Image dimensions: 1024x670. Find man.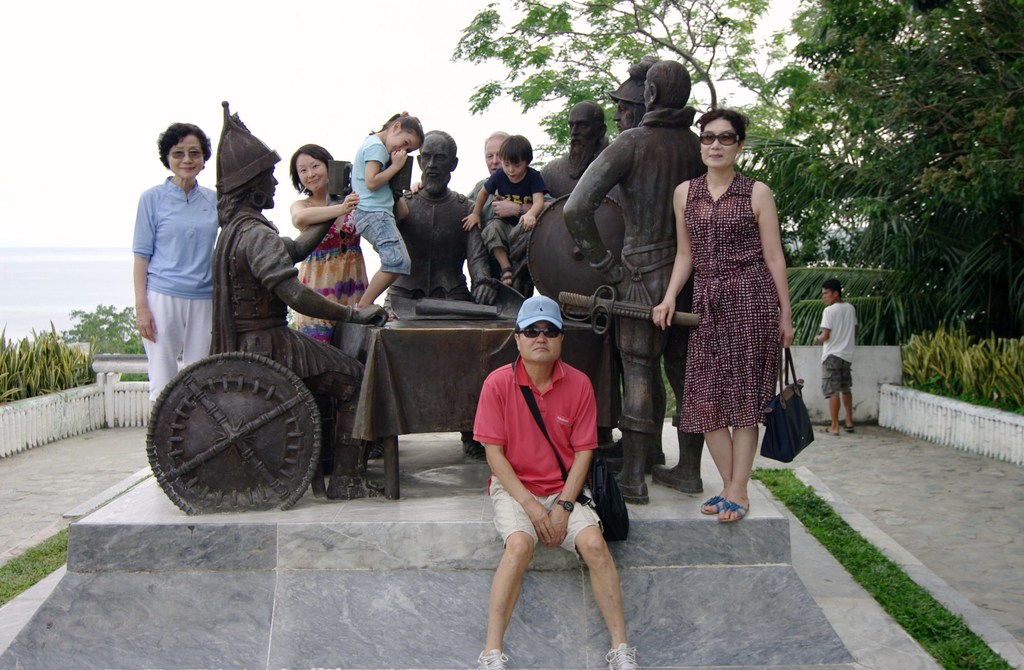
BBox(472, 277, 637, 660).
